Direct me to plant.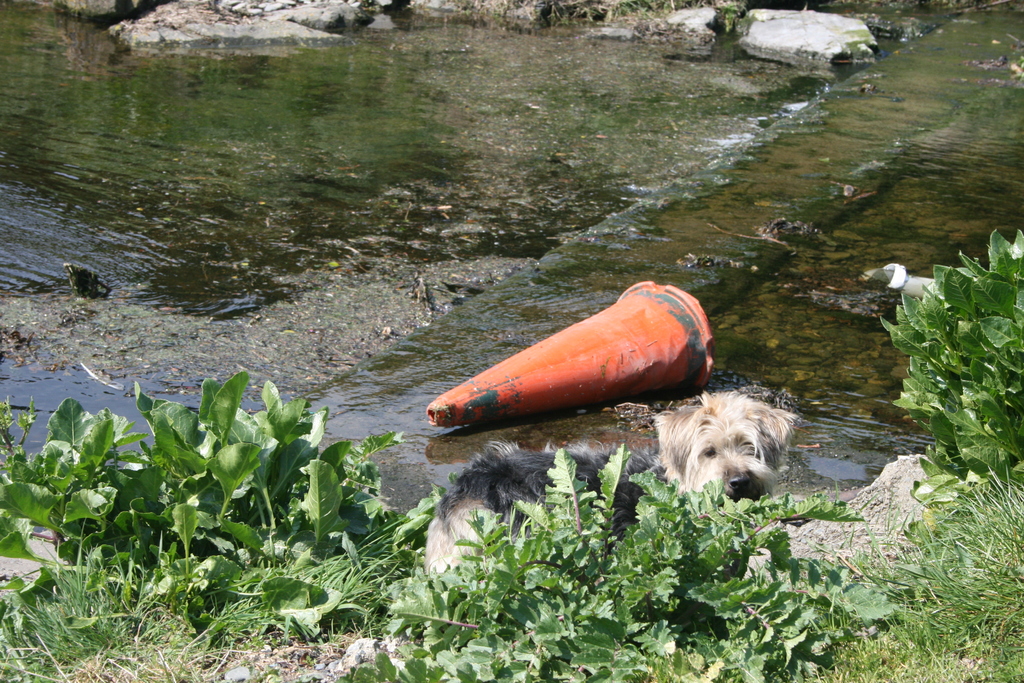
Direction: <region>841, 463, 1023, 682</region>.
